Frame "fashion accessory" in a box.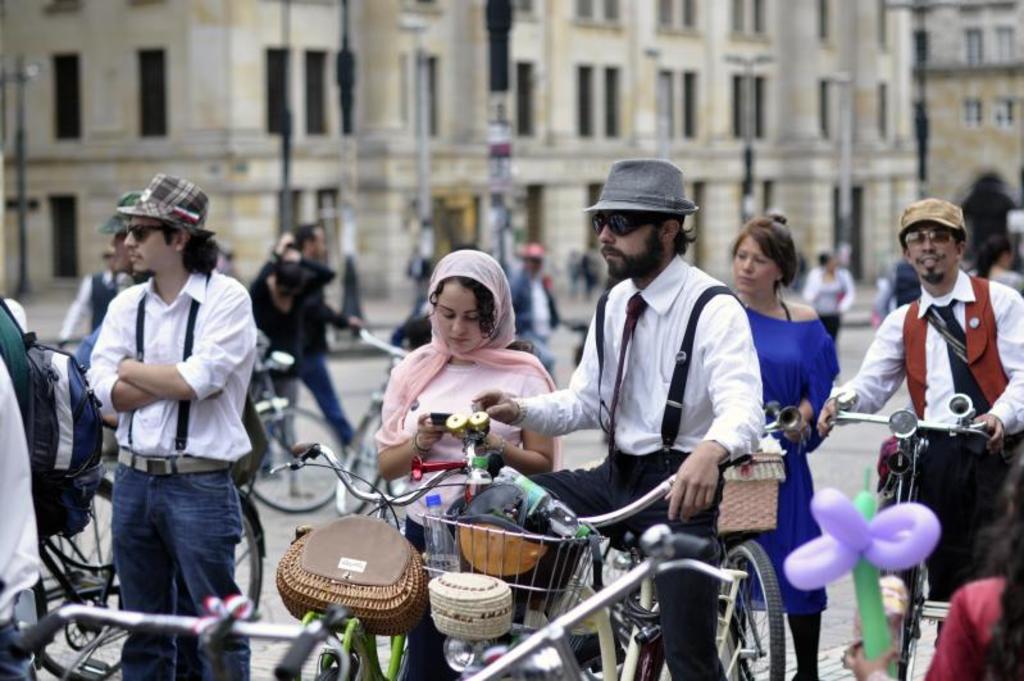
{"left": 901, "top": 196, "right": 964, "bottom": 236}.
